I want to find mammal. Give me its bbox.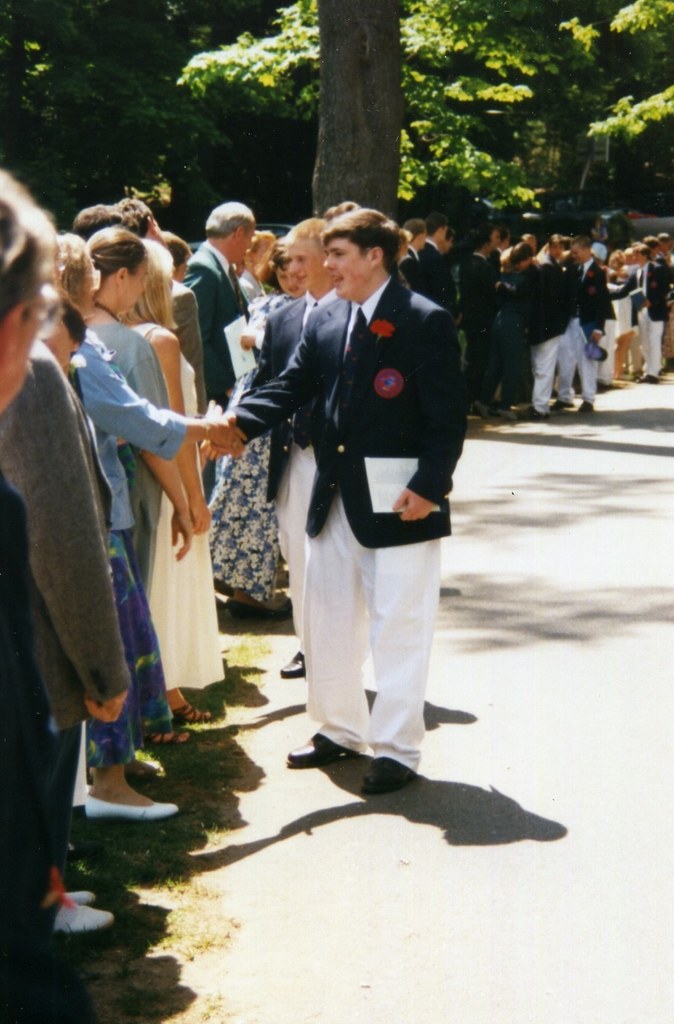
[x1=251, y1=232, x2=483, y2=766].
